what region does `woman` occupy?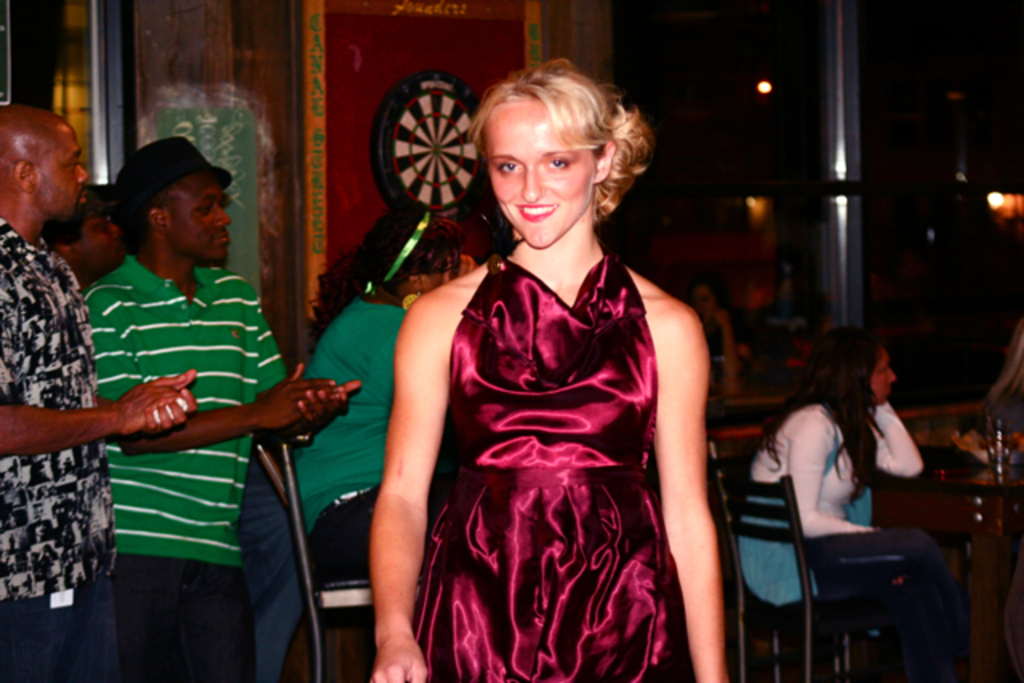
{"x1": 728, "y1": 328, "x2": 963, "y2": 681}.
